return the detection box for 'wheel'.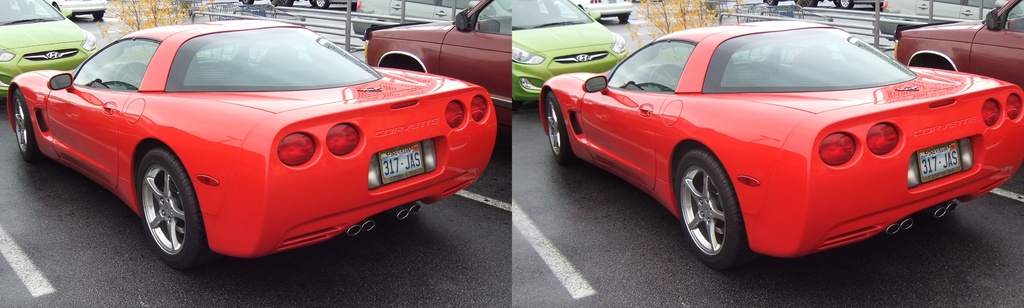
rect(241, 0, 252, 3).
